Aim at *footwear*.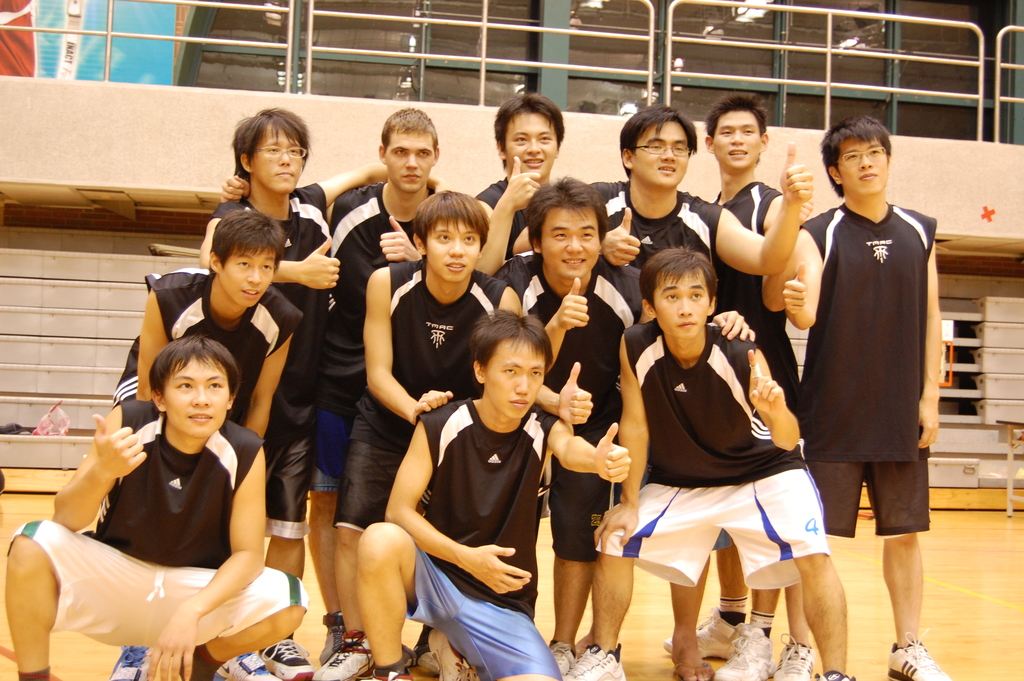
Aimed at [x1=548, y1=640, x2=576, y2=675].
